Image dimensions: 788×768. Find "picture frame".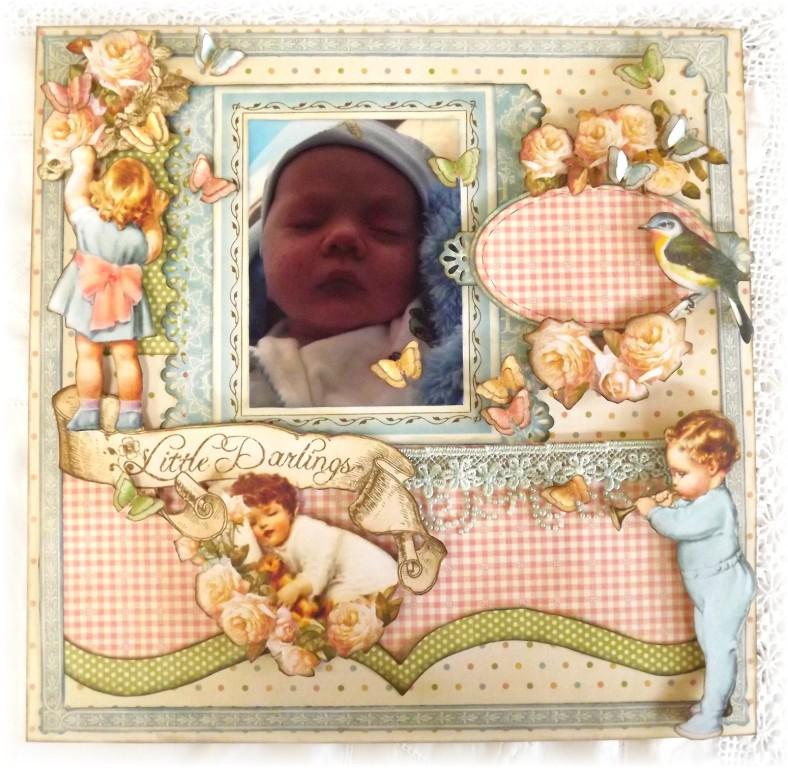
locate(0, 12, 787, 747).
